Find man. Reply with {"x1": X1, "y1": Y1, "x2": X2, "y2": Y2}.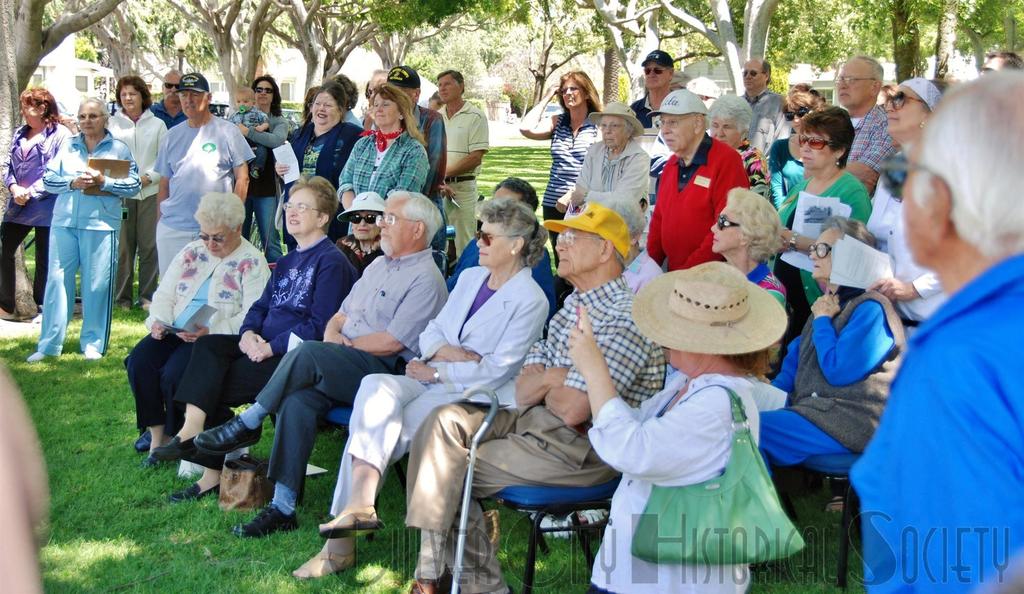
{"x1": 148, "y1": 67, "x2": 250, "y2": 279}.
